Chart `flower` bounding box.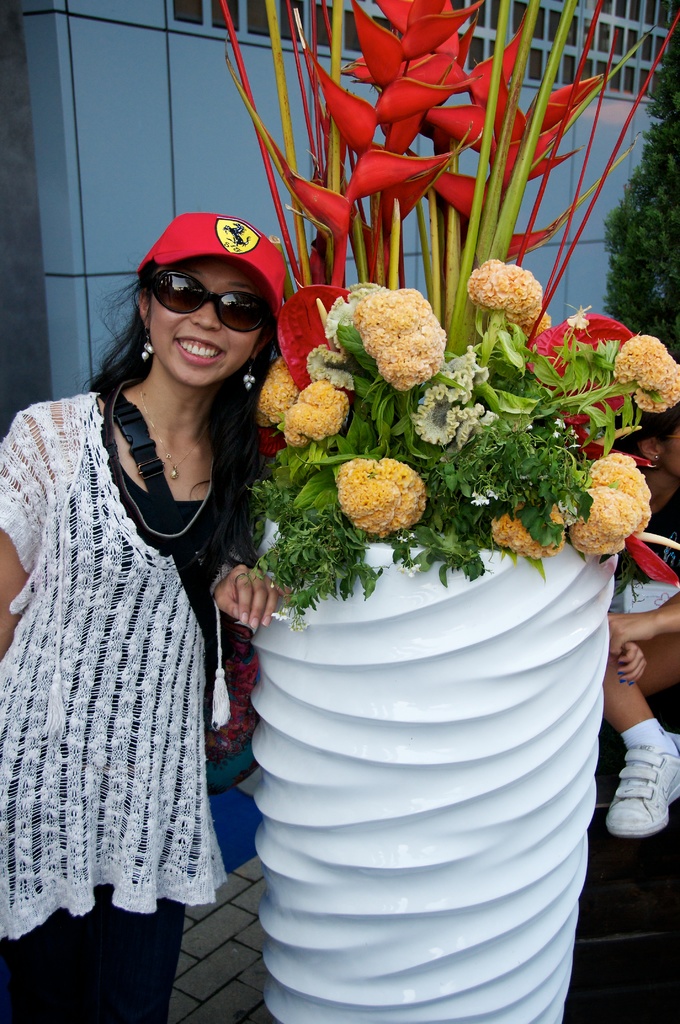
Charted: pyautogui.locateOnScreen(409, 350, 497, 452).
